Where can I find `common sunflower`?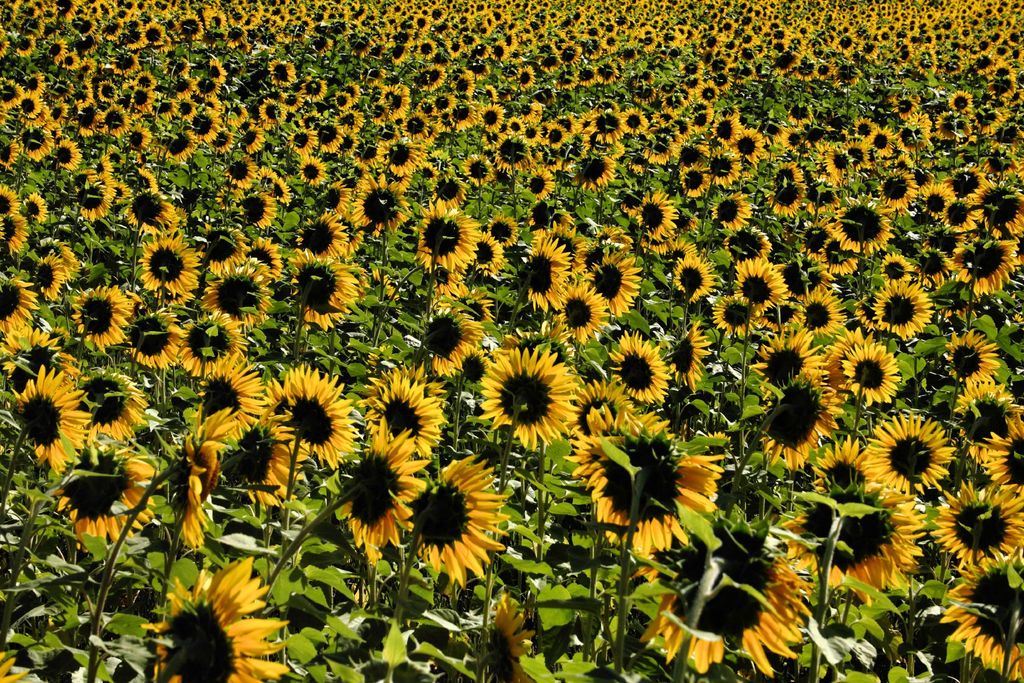
You can find it at 591,429,714,548.
